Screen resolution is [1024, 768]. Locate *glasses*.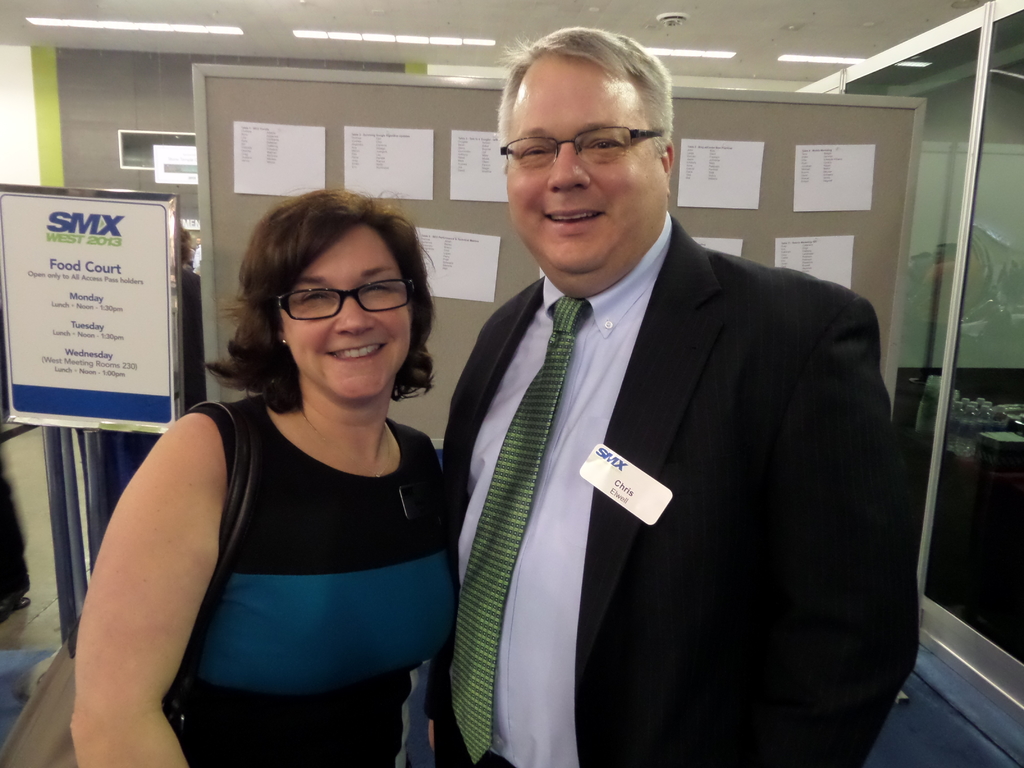
[271, 278, 420, 321].
